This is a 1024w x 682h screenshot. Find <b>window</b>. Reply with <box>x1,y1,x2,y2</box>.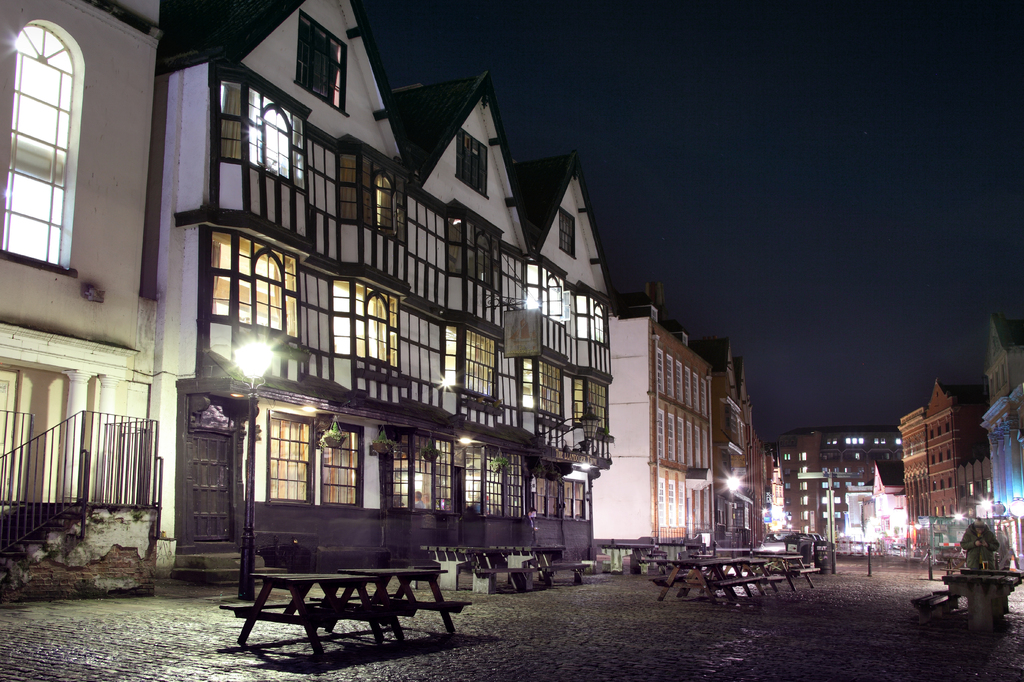
<box>704,431,708,469</box>.
